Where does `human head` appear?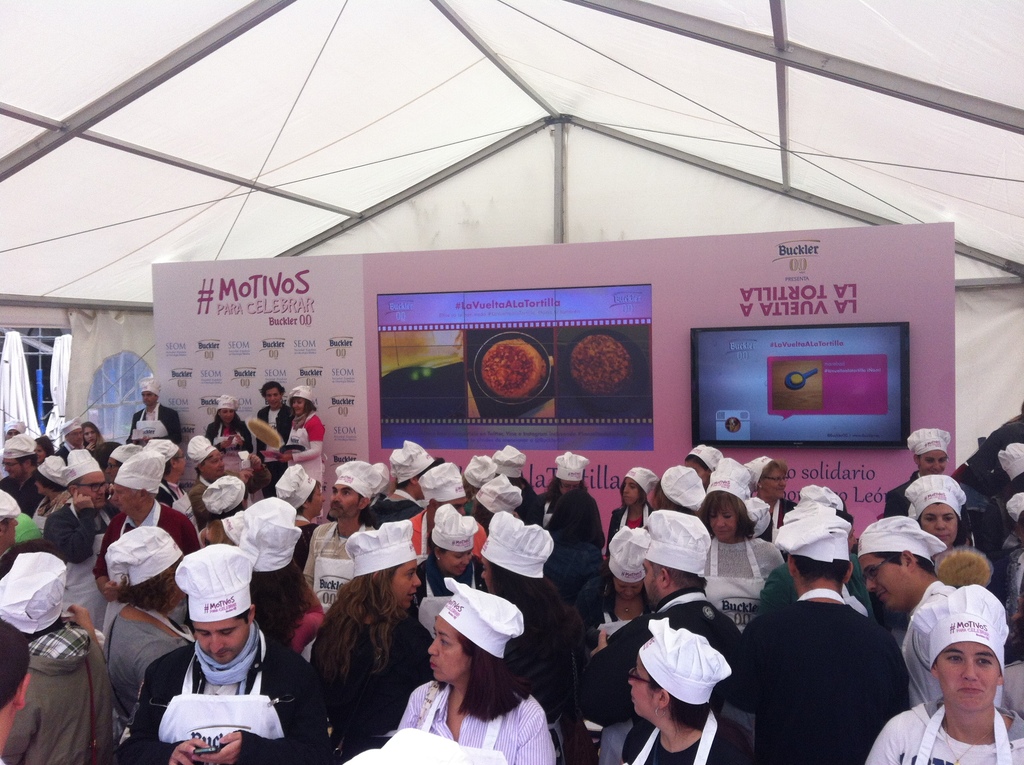
Appears at Rect(105, 440, 132, 476).
